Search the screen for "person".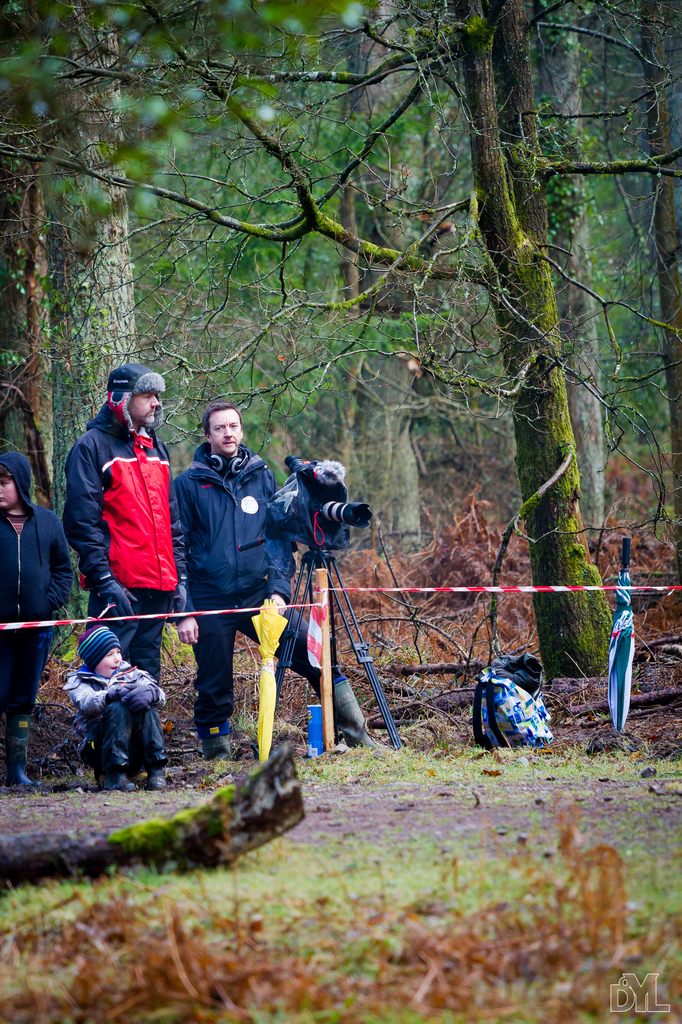
Found at box(62, 357, 193, 769).
